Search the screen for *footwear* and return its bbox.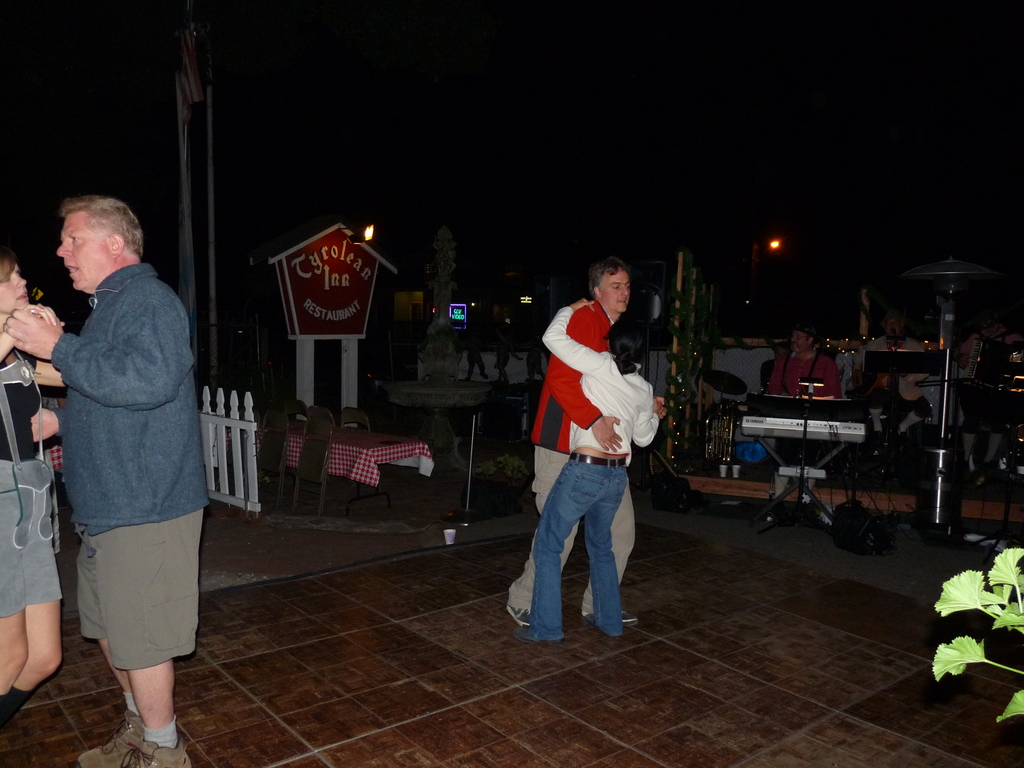
Found: (592,614,620,637).
